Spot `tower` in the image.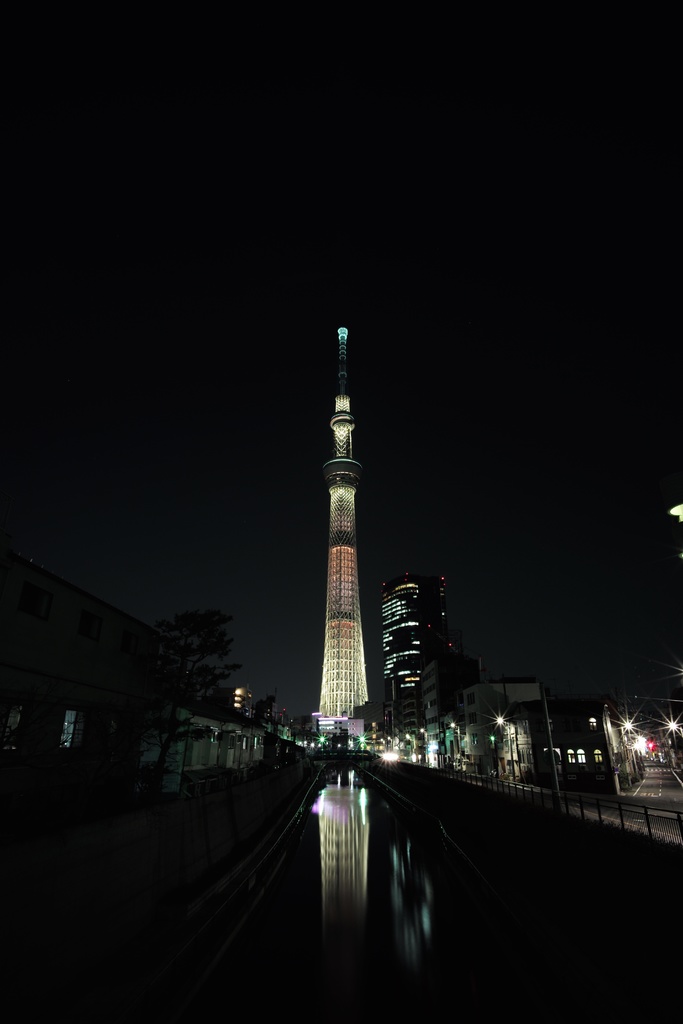
`tower` found at locate(289, 318, 399, 728).
